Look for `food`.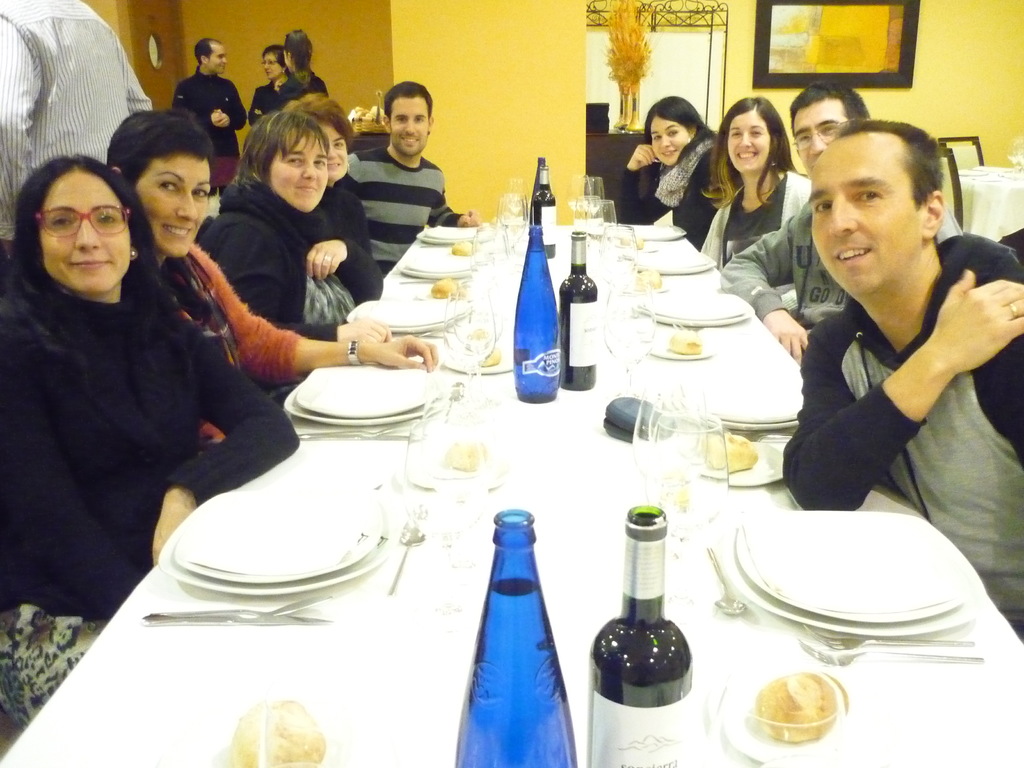
Found: crop(702, 428, 759, 472).
